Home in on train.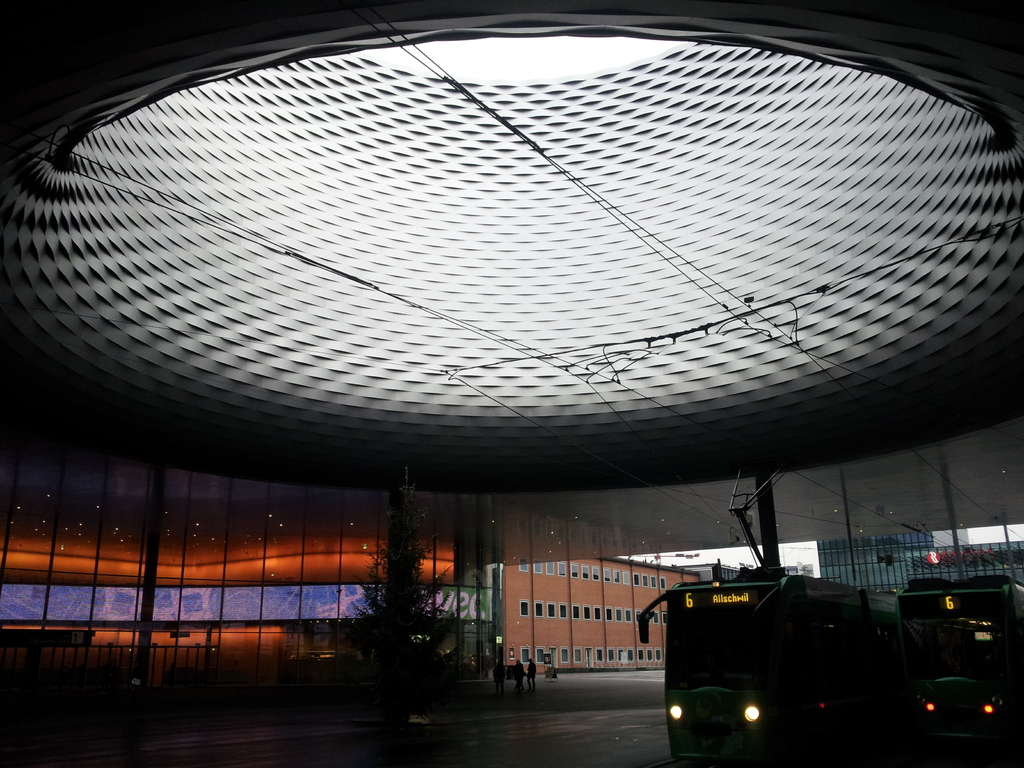
Homed in at {"x1": 891, "y1": 572, "x2": 1023, "y2": 767}.
